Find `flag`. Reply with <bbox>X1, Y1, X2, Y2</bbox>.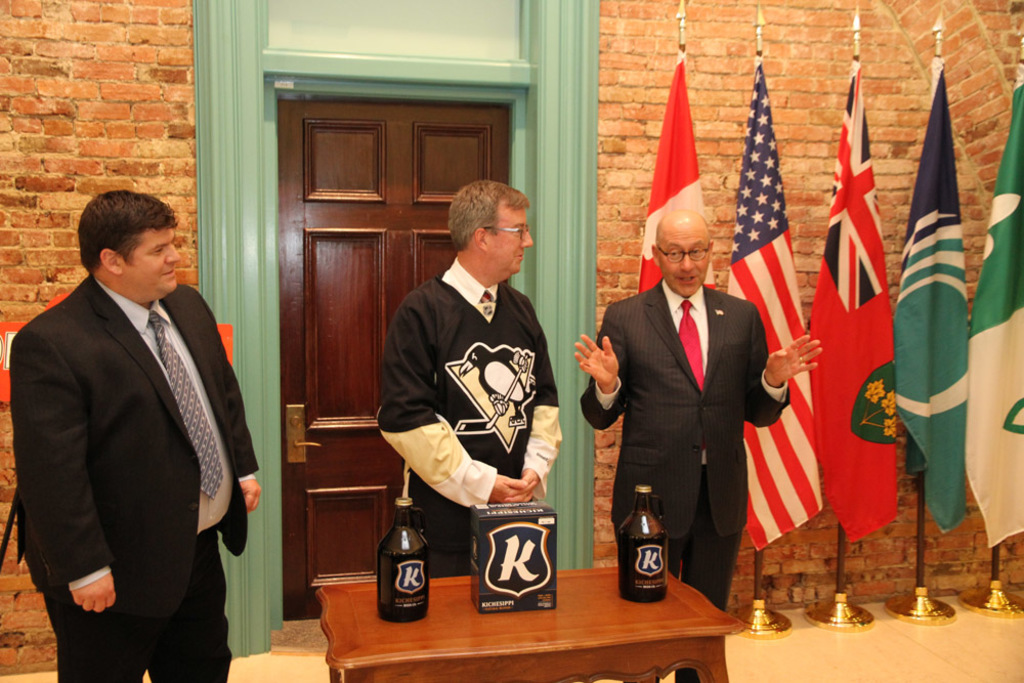
<bbox>720, 51, 826, 556</bbox>.
